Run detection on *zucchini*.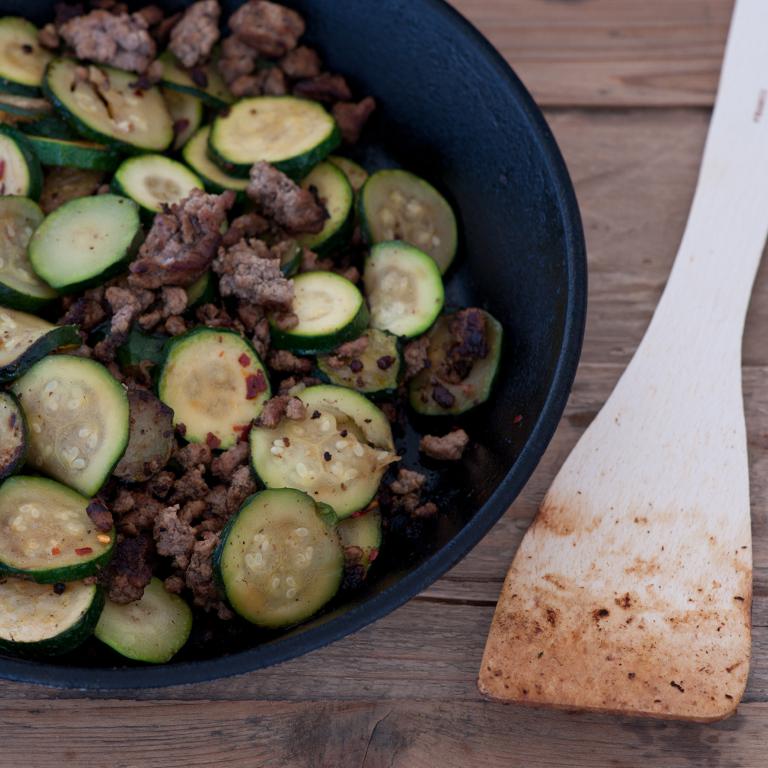
Result: crop(36, 60, 170, 154).
